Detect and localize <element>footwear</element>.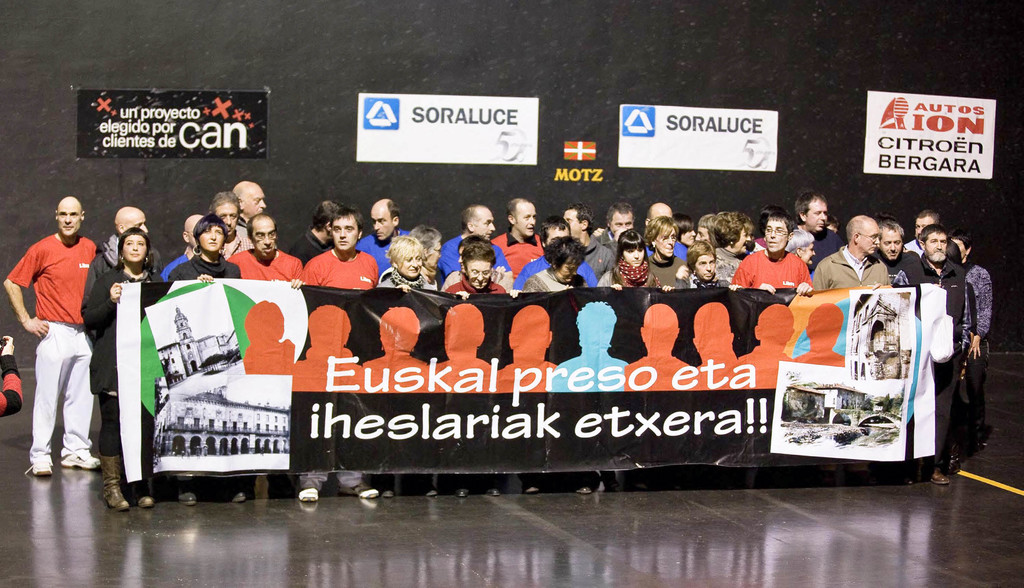
Localized at {"left": 929, "top": 462, "right": 953, "bottom": 486}.
